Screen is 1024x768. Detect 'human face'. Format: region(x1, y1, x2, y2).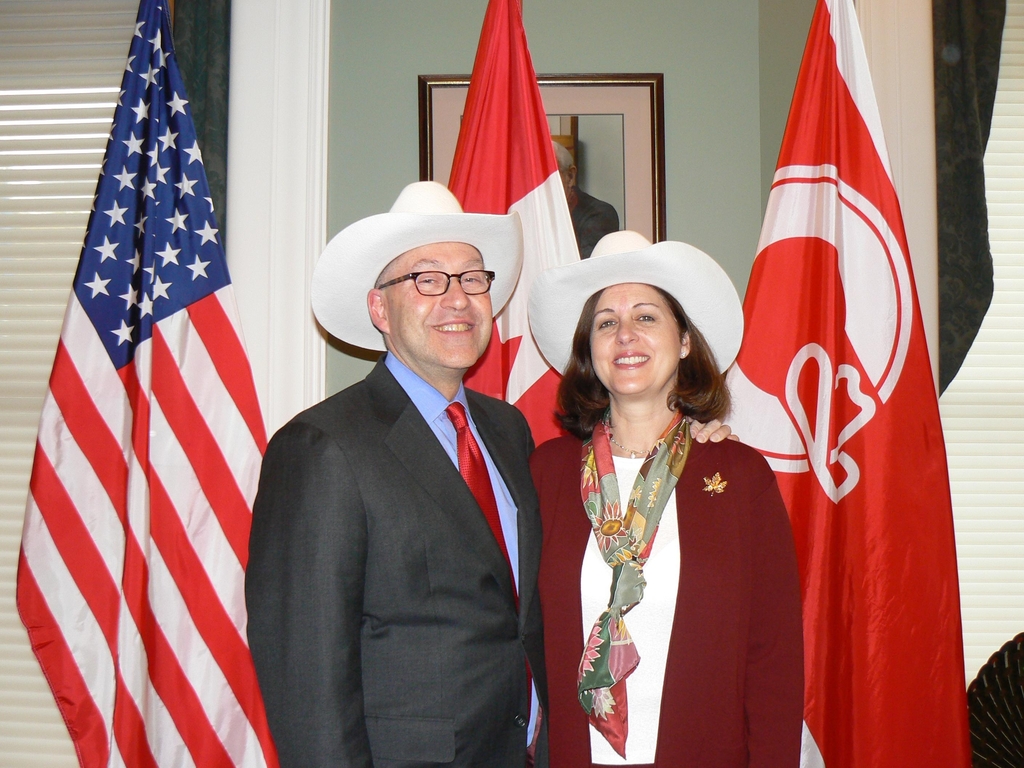
region(595, 291, 662, 383).
